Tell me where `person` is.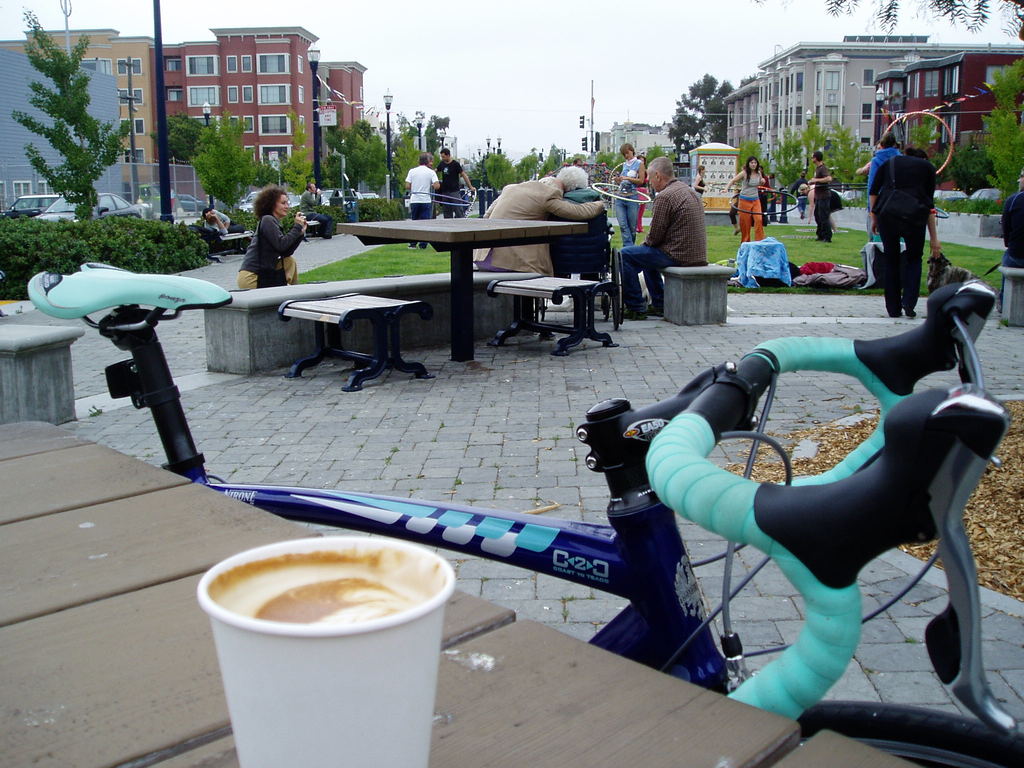
`person` is at {"x1": 196, "y1": 201, "x2": 248, "y2": 242}.
